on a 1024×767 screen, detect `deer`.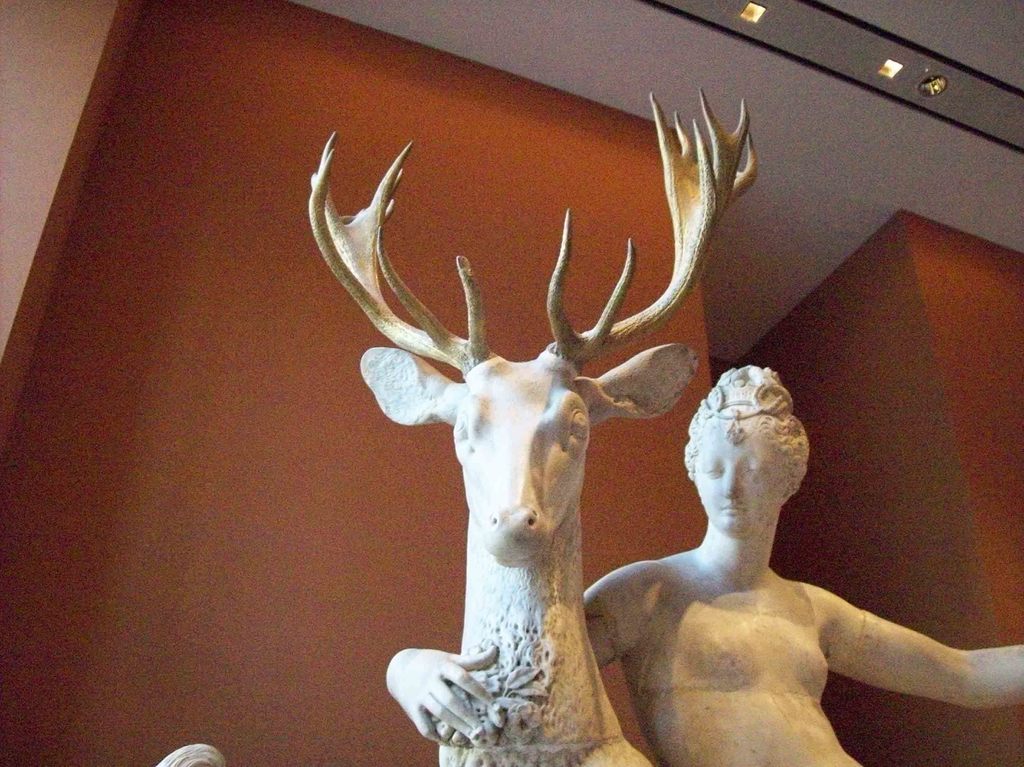
left=308, top=88, right=760, bottom=766.
